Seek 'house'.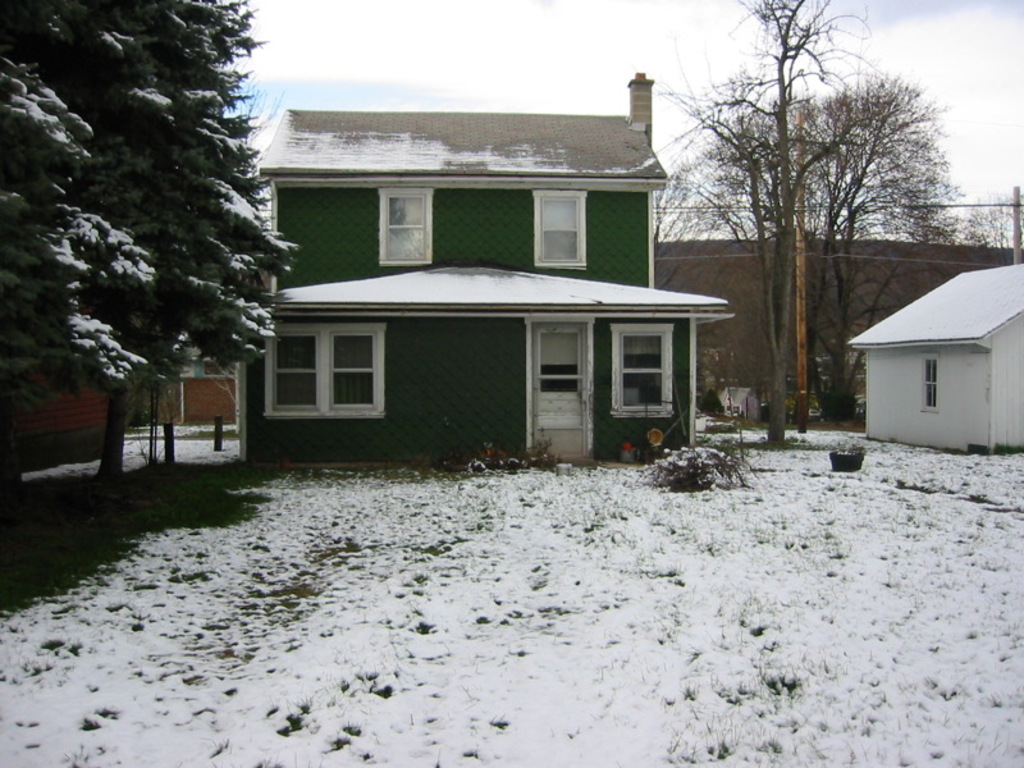
(210,86,726,472).
